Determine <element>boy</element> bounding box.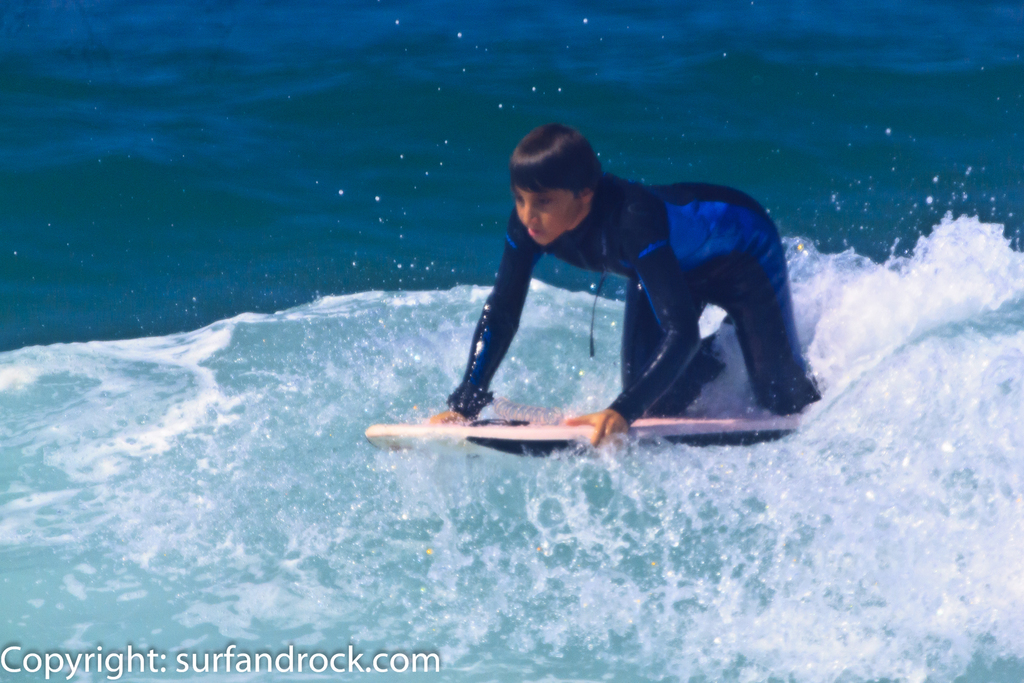
Determined: box=[424, 124, 825, 447].
